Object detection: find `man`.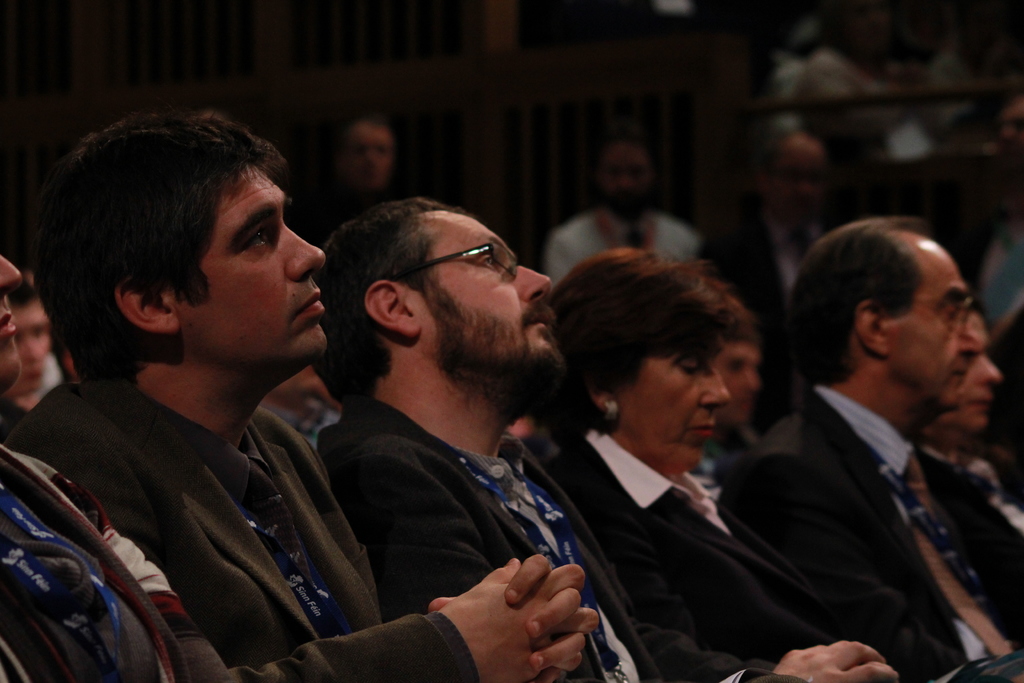
pyautogui.locateOnScreen(728, 212, 1023, 682).
